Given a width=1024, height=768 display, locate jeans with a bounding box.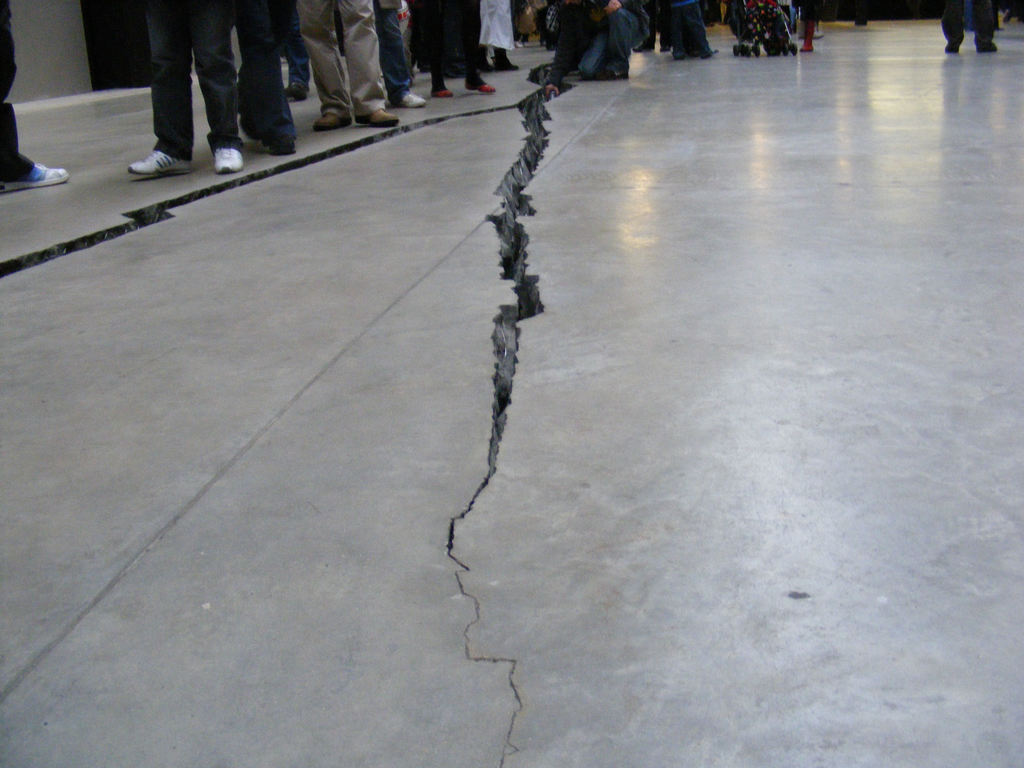
Located: <box>377,7,406,100</box>.
